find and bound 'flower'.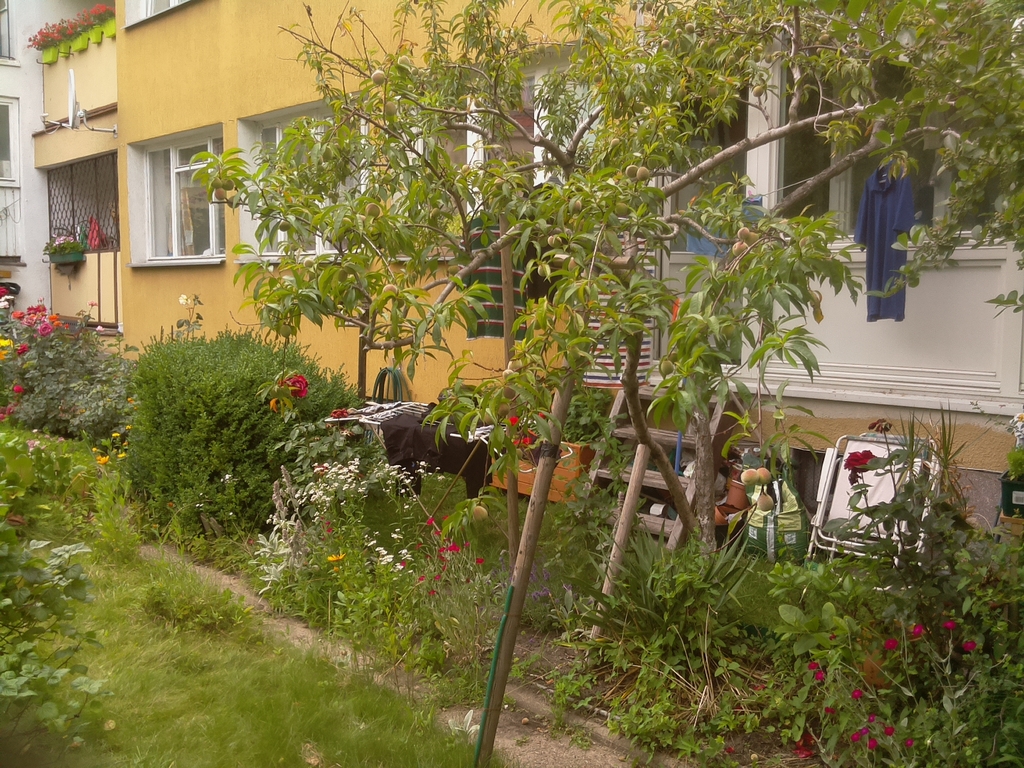
Bound: box=[806, 660, 816, 667].
